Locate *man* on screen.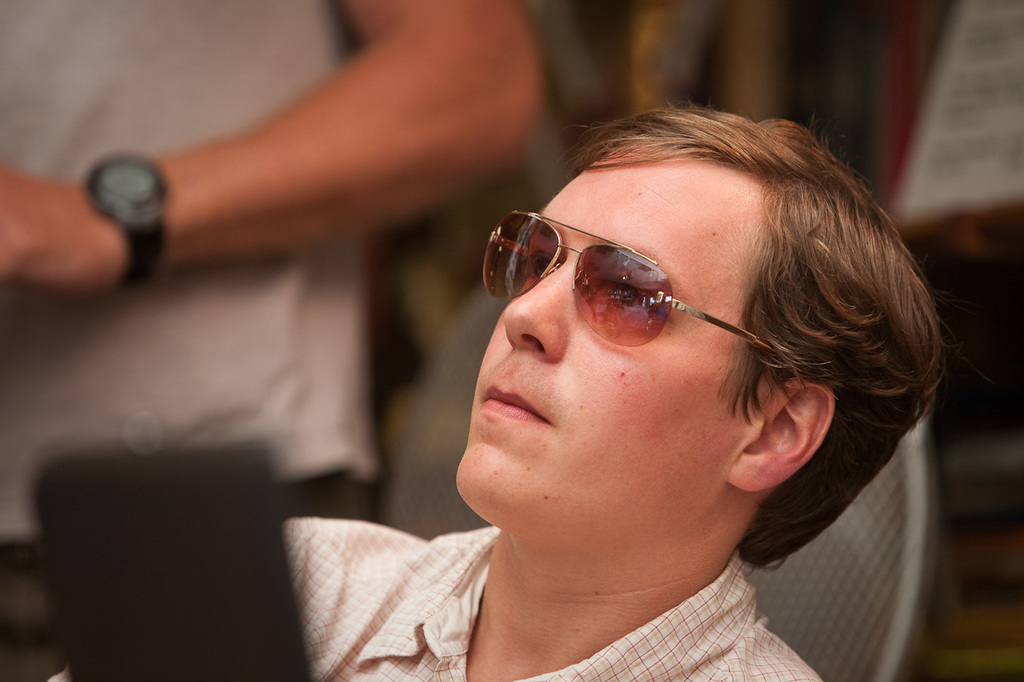
On screen at 207,76,1023,664.
